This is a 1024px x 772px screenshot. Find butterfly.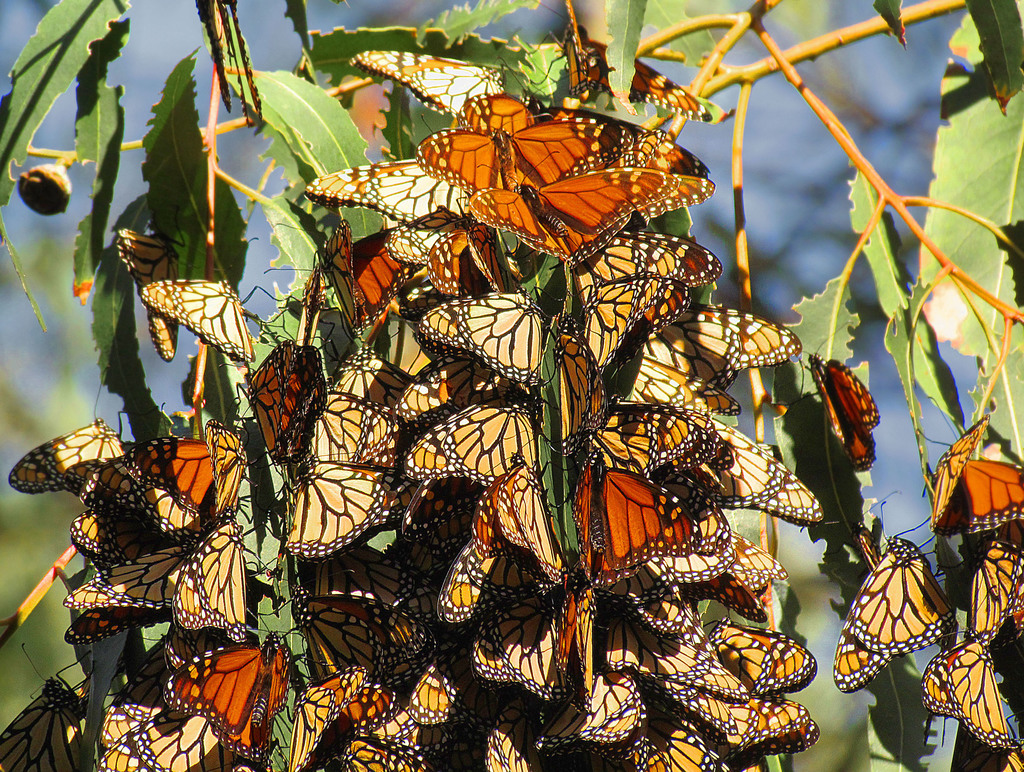
Bounding box: [left=959, top=538, right=1023, bottom=625].
